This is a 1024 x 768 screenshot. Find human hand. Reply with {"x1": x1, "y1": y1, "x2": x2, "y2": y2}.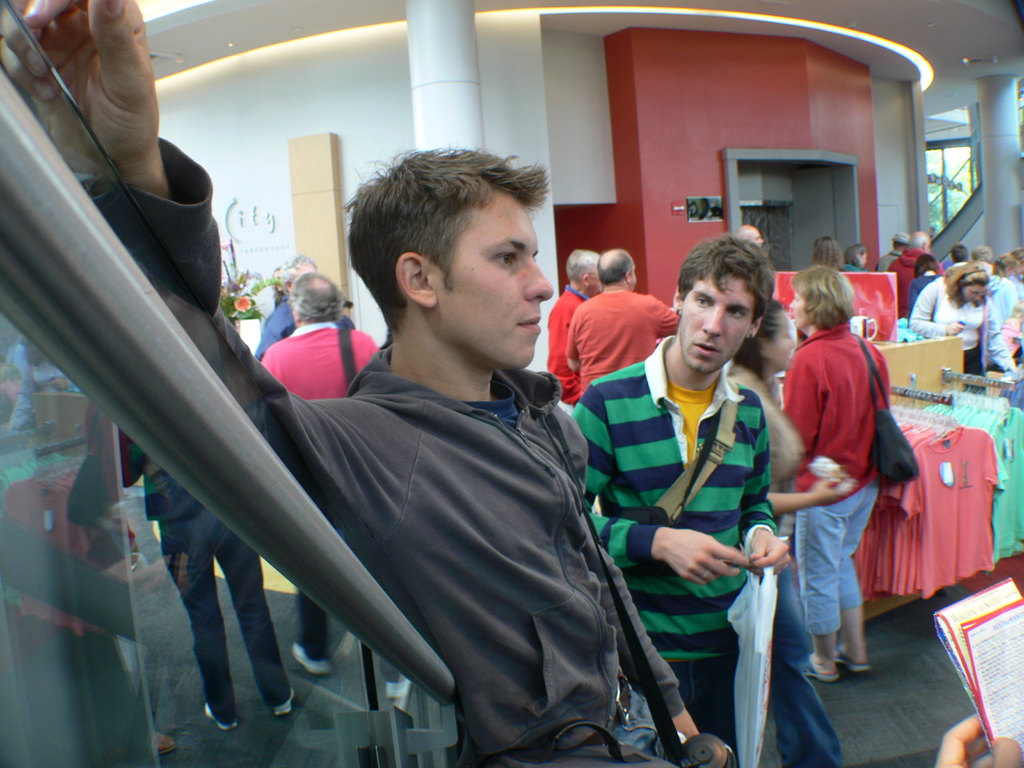
{"x1": 673, "y1": 709, "x2": 701, "y2": 739}.
